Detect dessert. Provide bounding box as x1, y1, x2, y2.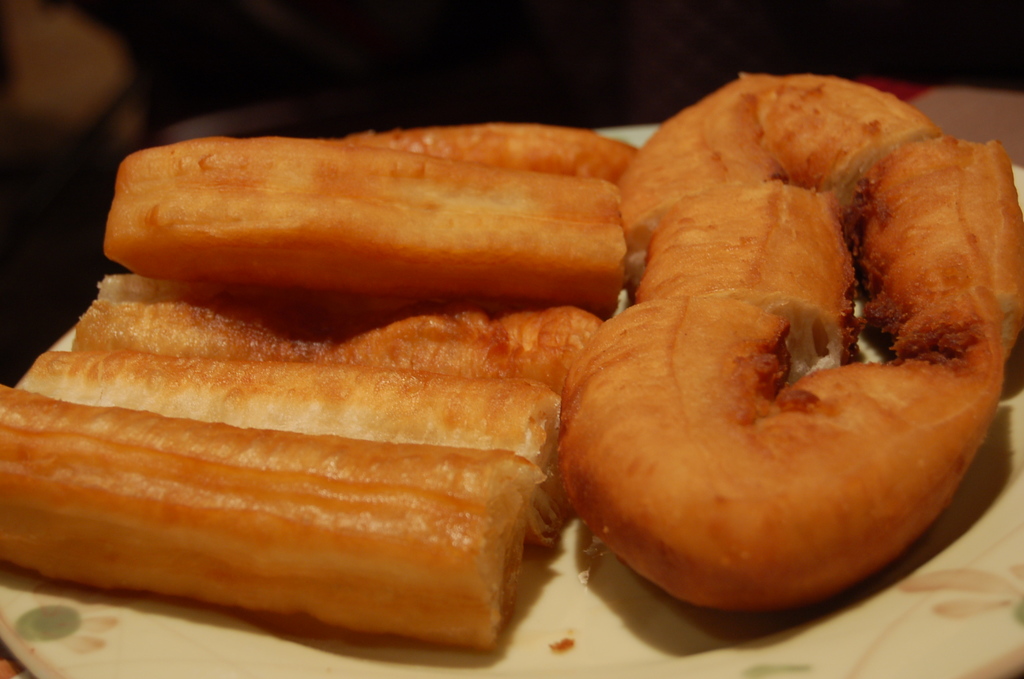
0, 74, 1022, 644.
